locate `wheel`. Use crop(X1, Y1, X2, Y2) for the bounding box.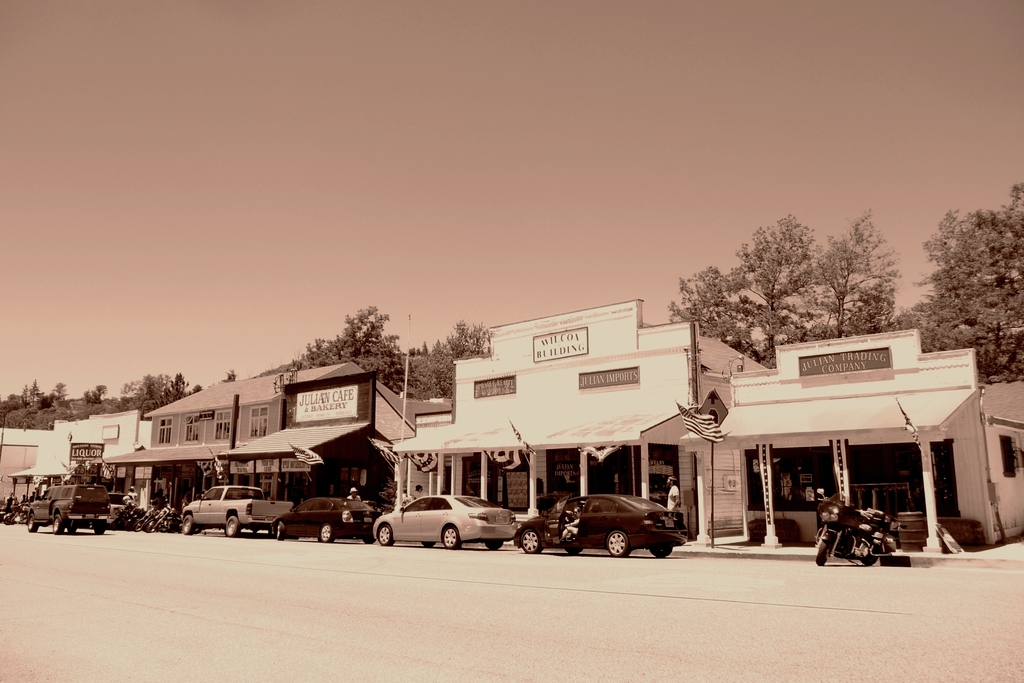
crop(859, 542, 879, 566).
